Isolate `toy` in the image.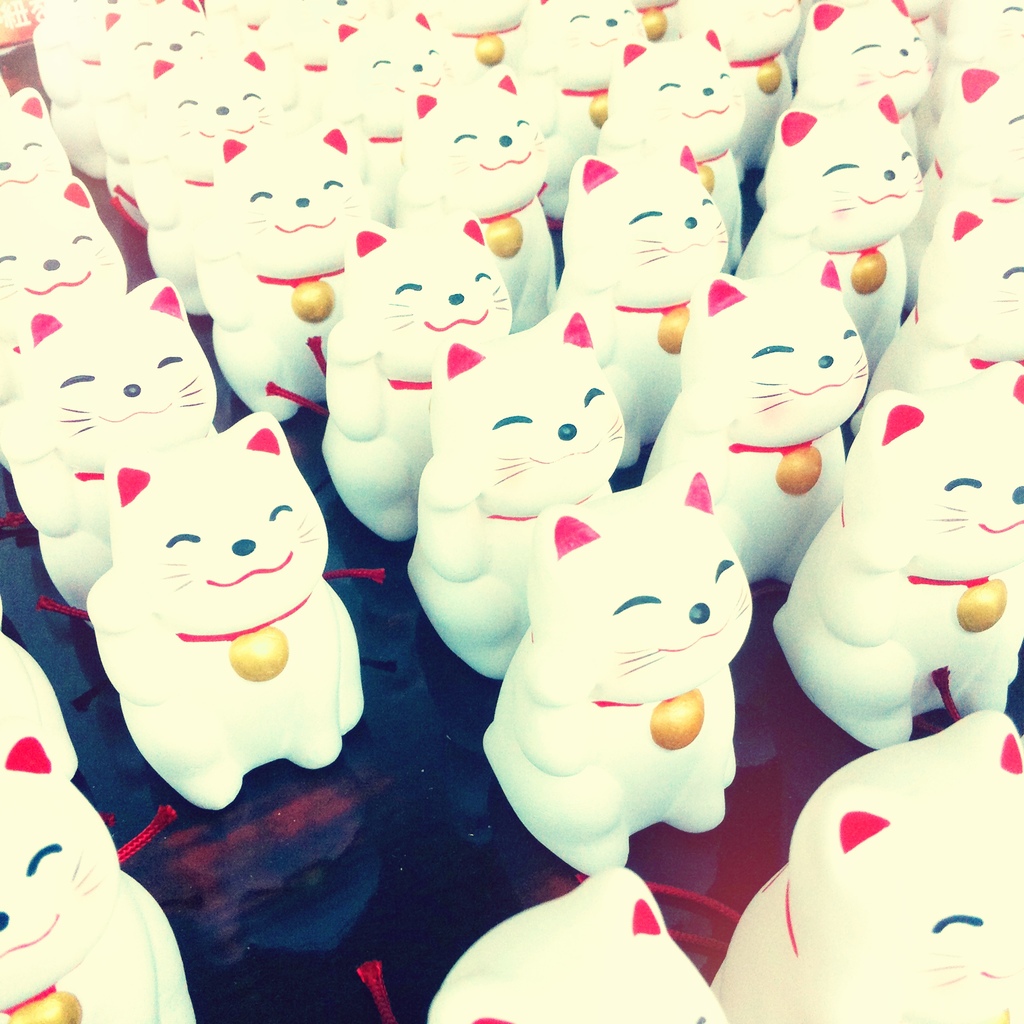
Isolated region: (left=664, top=0, right=795, bottom=186).
